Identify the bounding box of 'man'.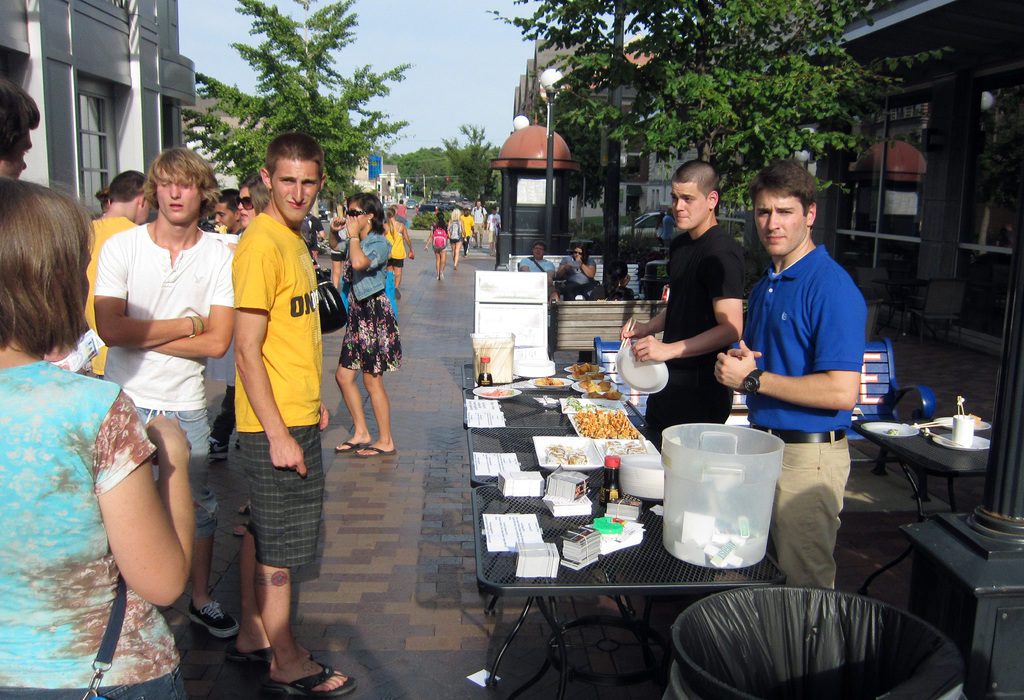
rect(521, 243, 561, 302).
